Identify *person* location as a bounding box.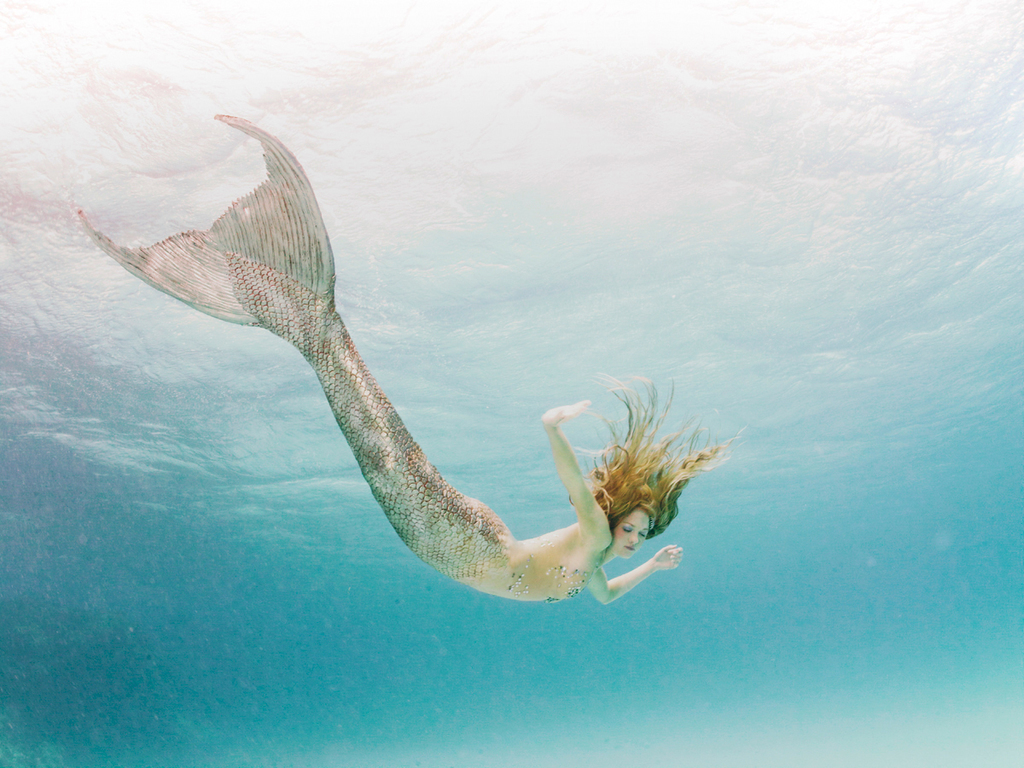
(87, 94, 730, 616).
